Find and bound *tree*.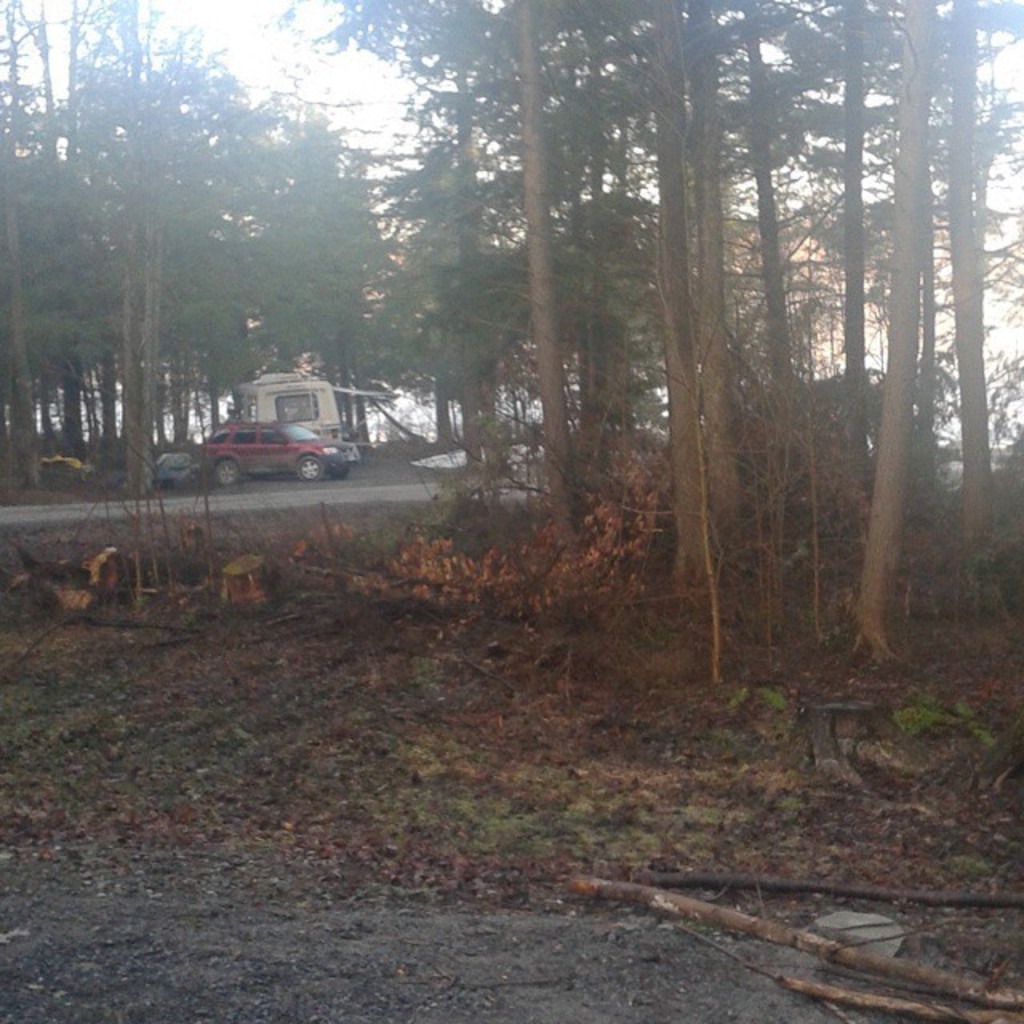
Bound: (886,0,960,539).
